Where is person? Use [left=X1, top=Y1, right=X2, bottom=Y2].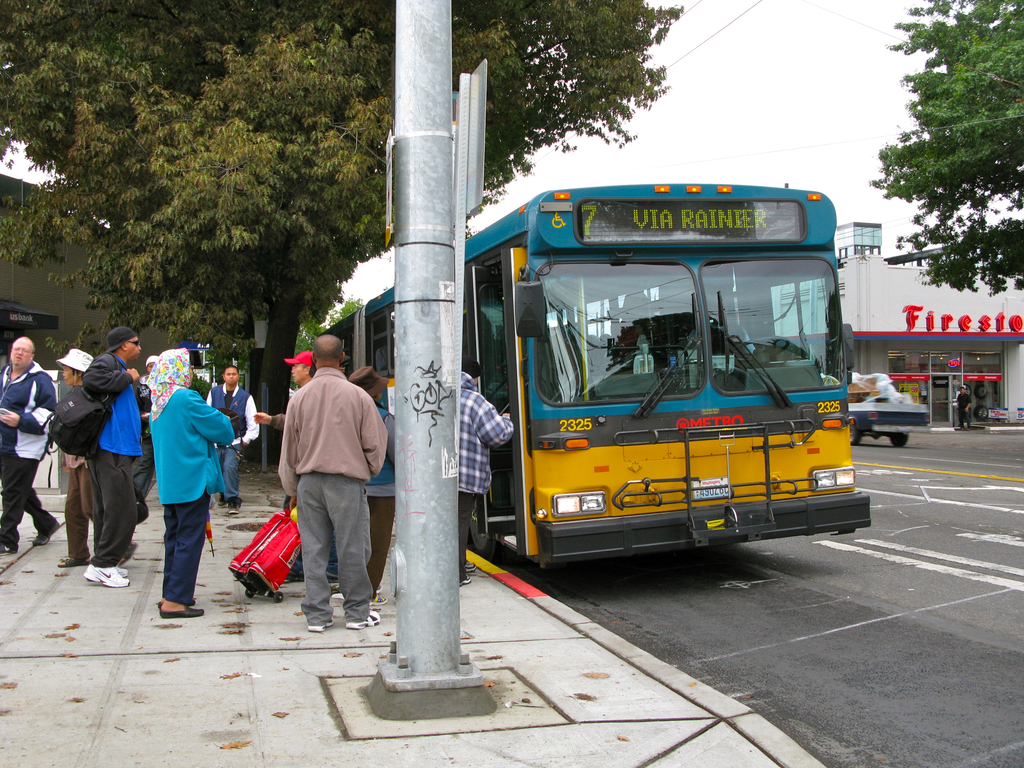
[left=52, top=348, right=137, bottom=572].
